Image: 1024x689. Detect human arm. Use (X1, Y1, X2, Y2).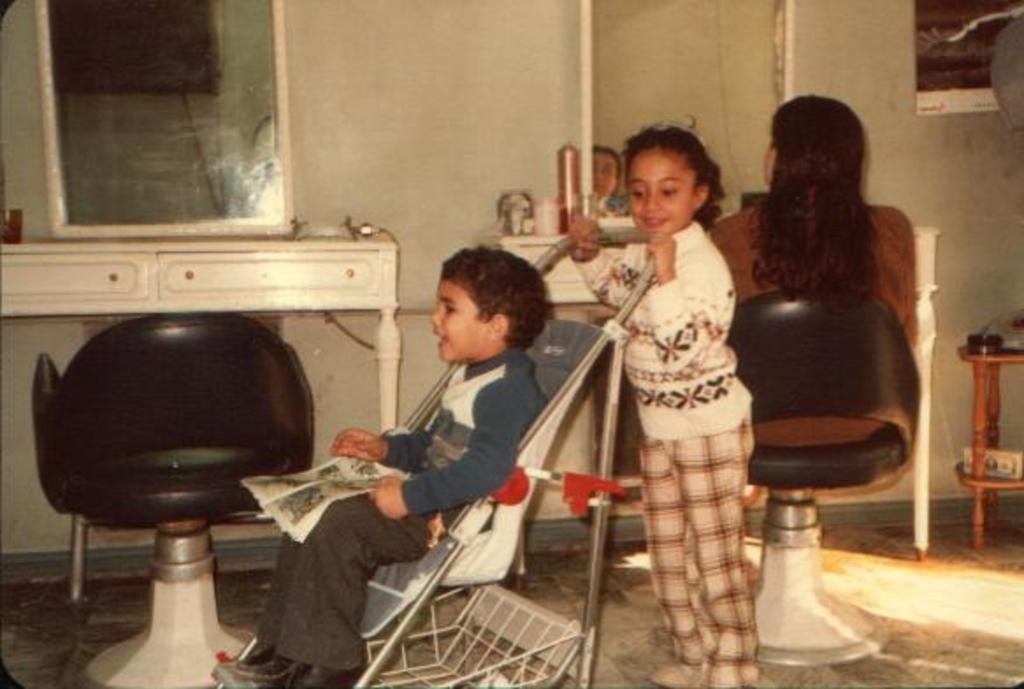
(641, 230, 745, 371).
